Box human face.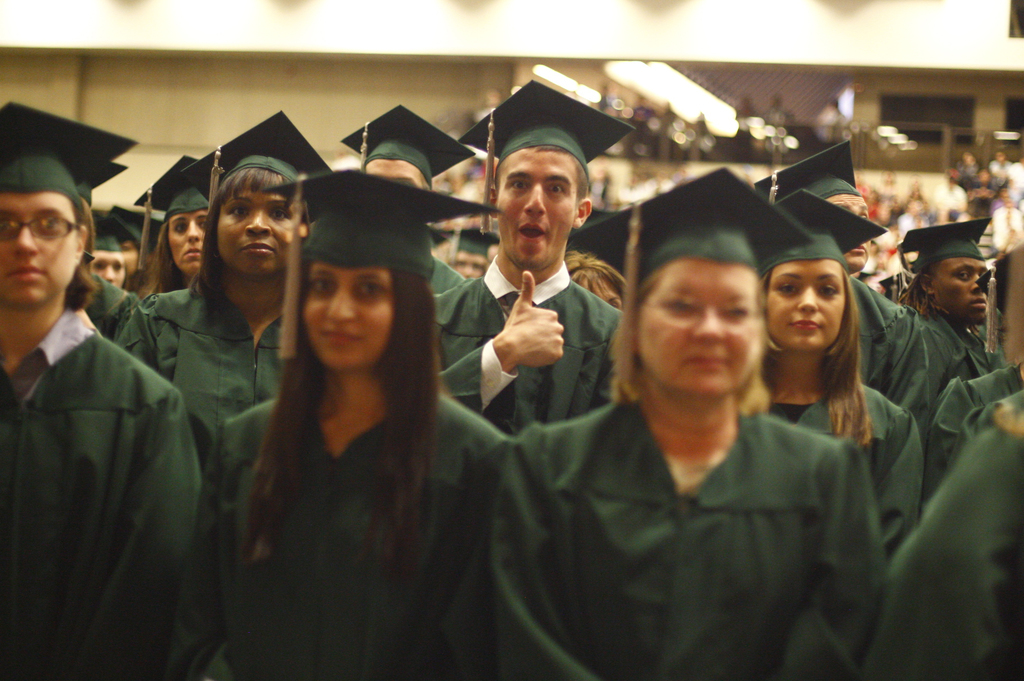
l=298, t=268, r=394, b=369.
